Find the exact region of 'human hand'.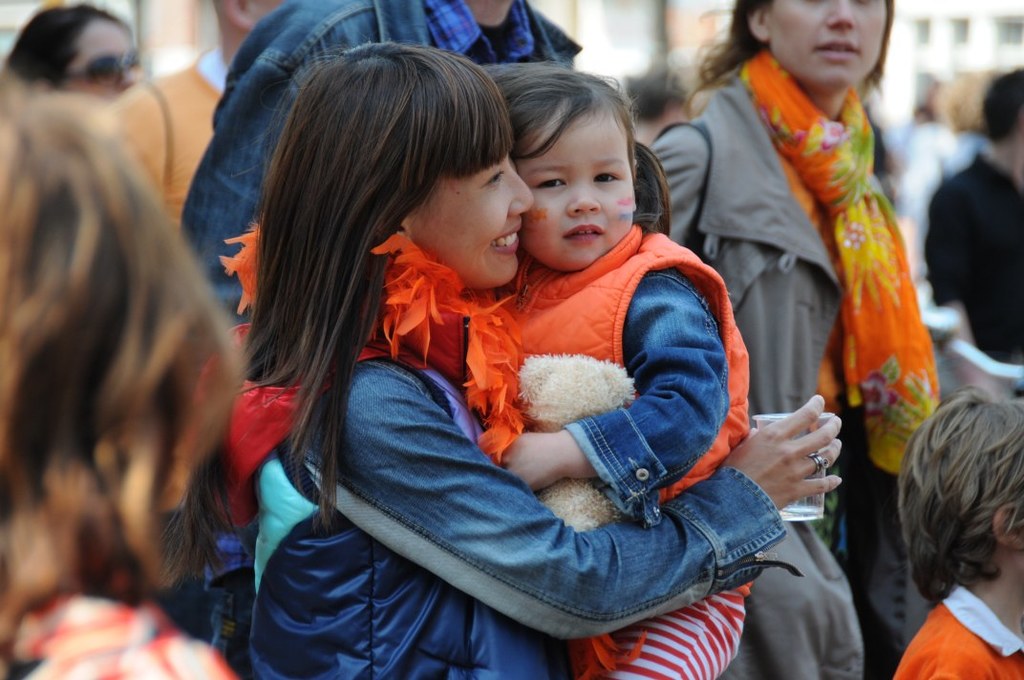
Exact region: <region>500, 433, 571, 497</region>.
